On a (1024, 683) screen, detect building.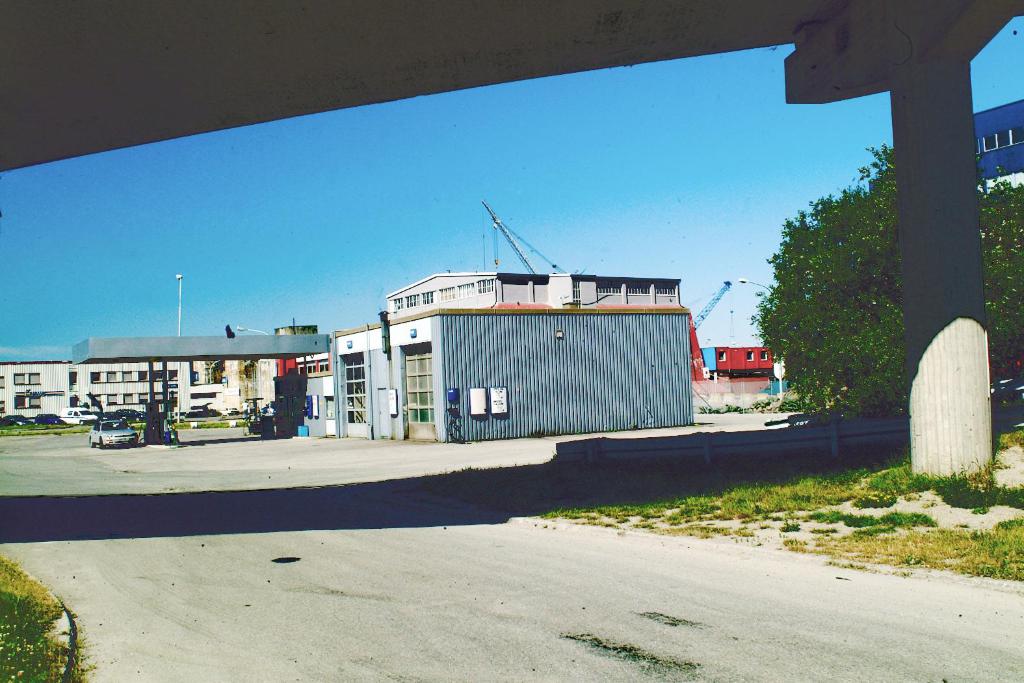
[0, 275, 326, 424].
